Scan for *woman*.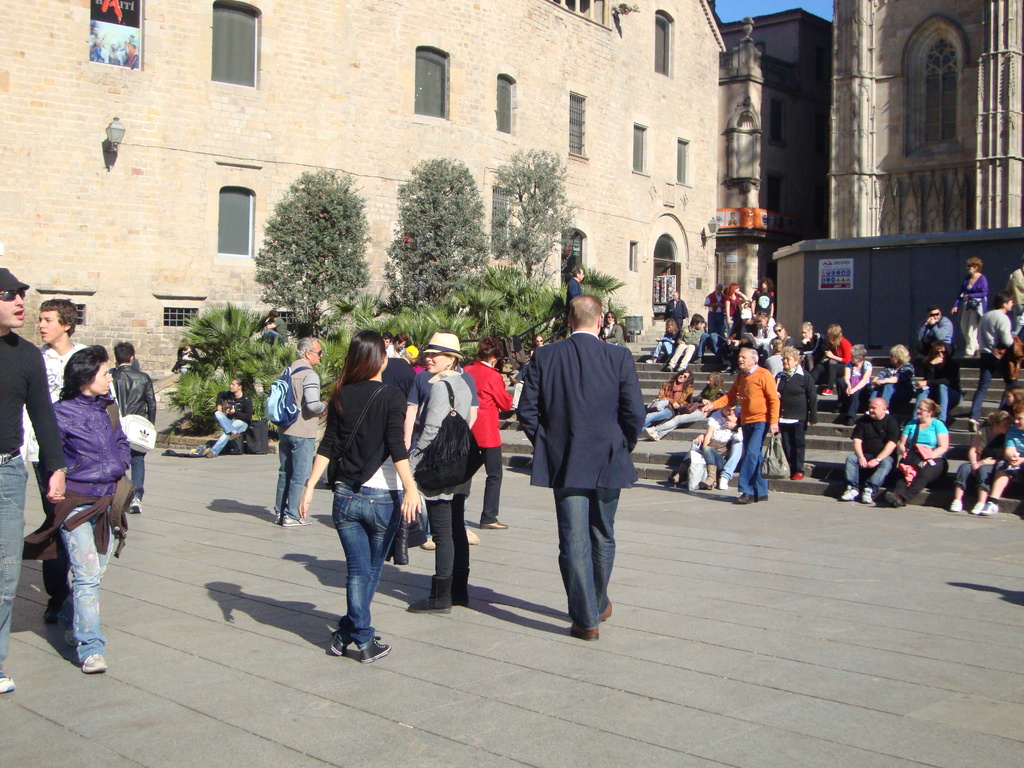
Scan result: {"left": 407, "top": 330, "right": 474, "bottom": 618}.
